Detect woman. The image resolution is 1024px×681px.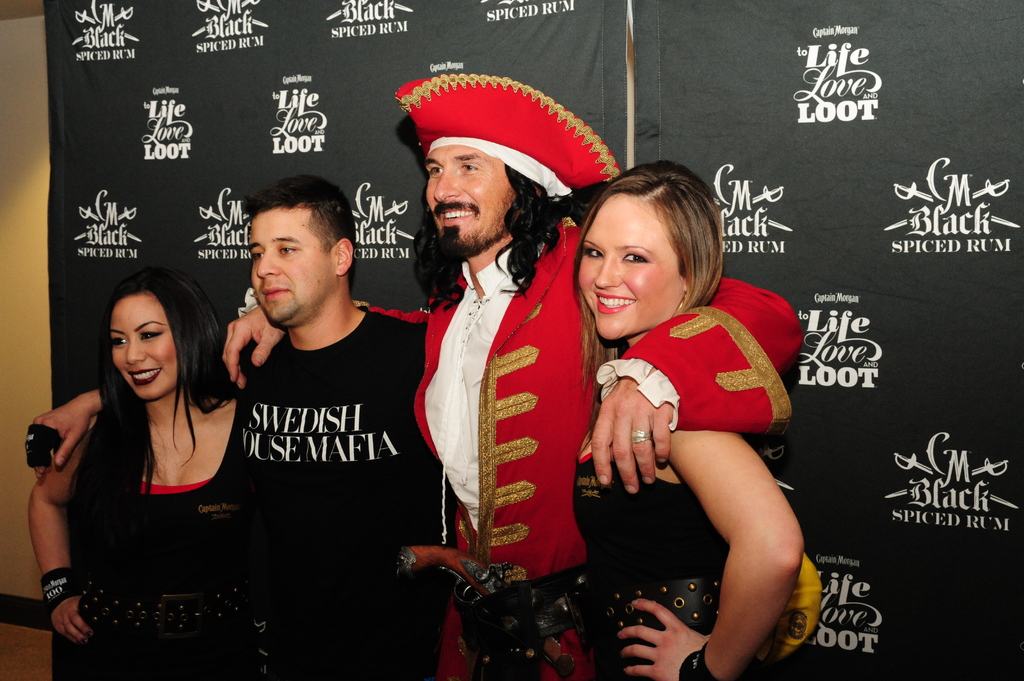
567 162 804 680.
